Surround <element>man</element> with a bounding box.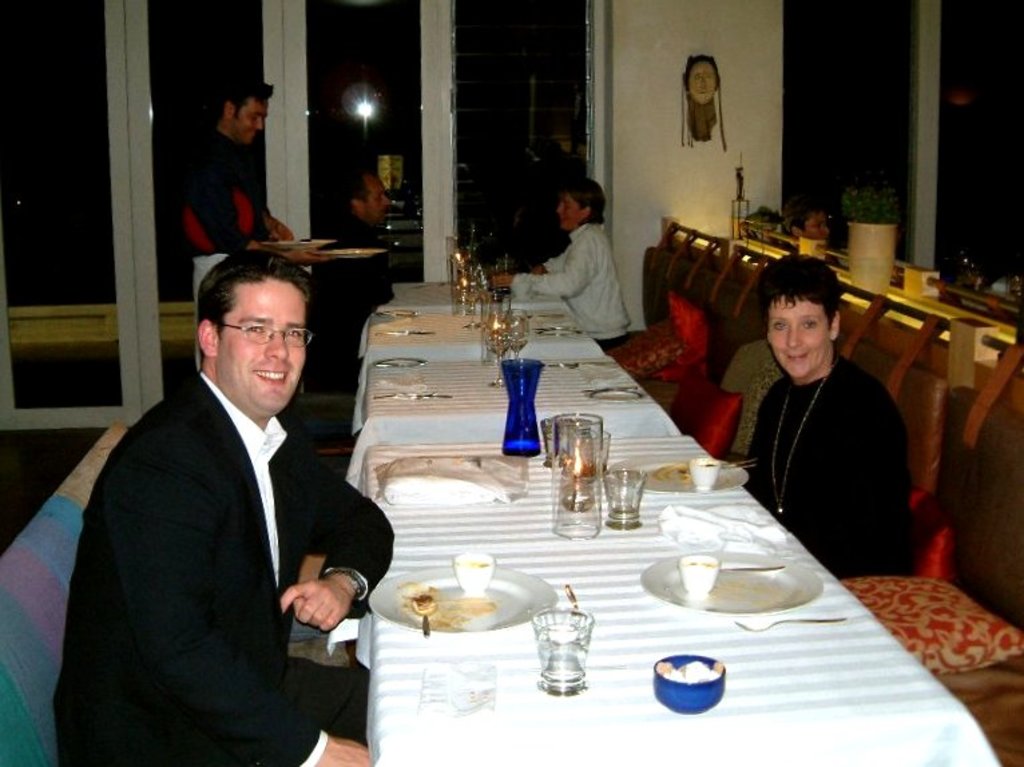
<box>309,168,397,318</box>.
